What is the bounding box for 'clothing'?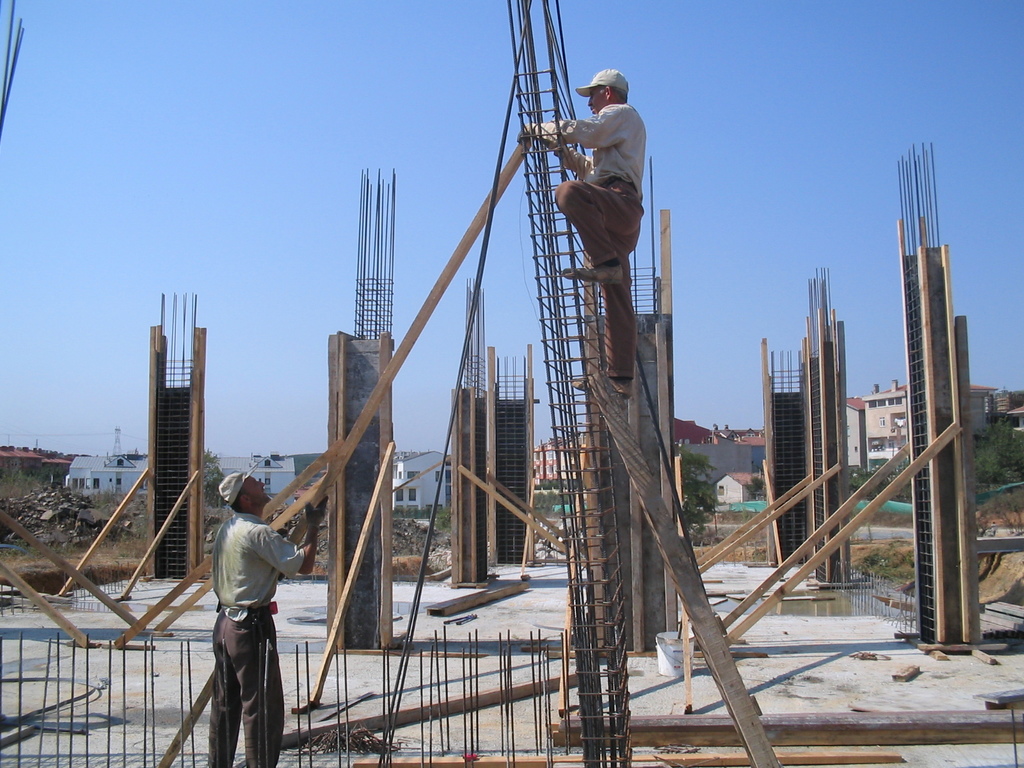
box(193, 489, 303, 733).
